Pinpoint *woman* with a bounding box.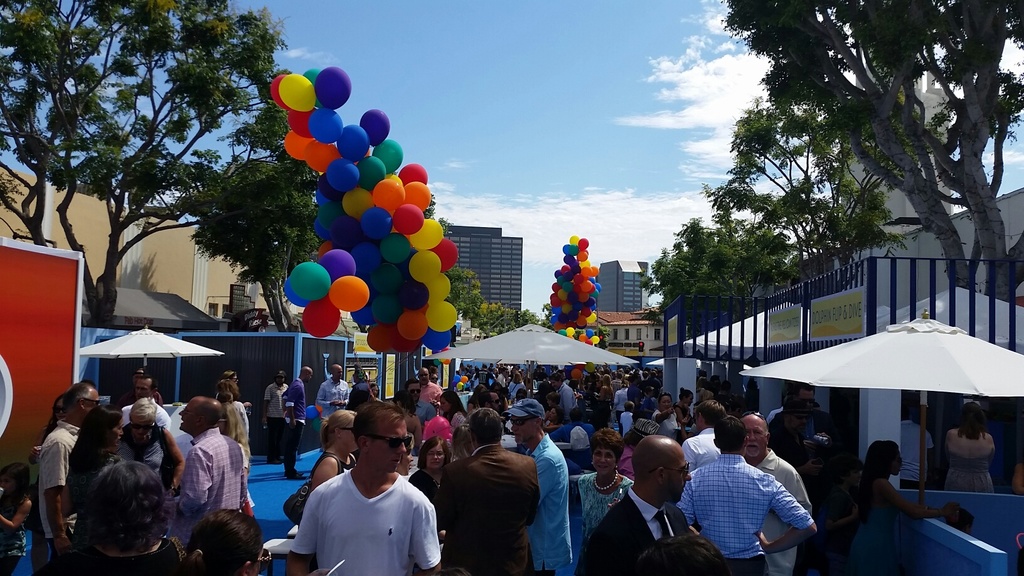
172,509,265,575.
